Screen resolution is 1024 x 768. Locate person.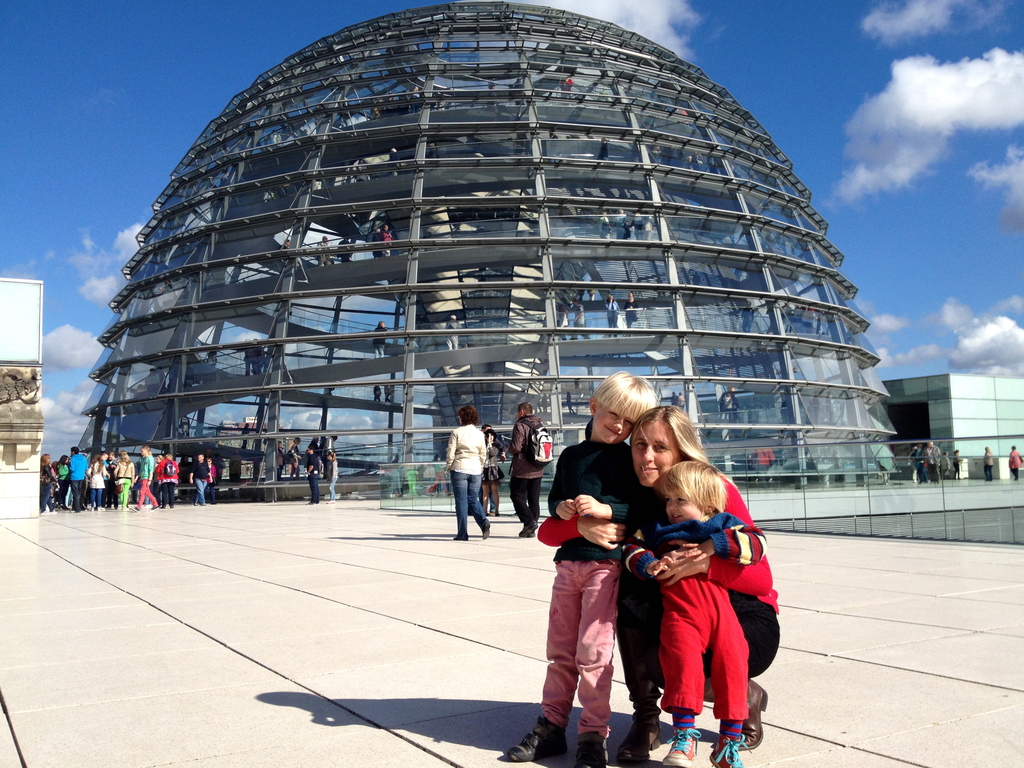
crop(442, 402, 495, 555).
